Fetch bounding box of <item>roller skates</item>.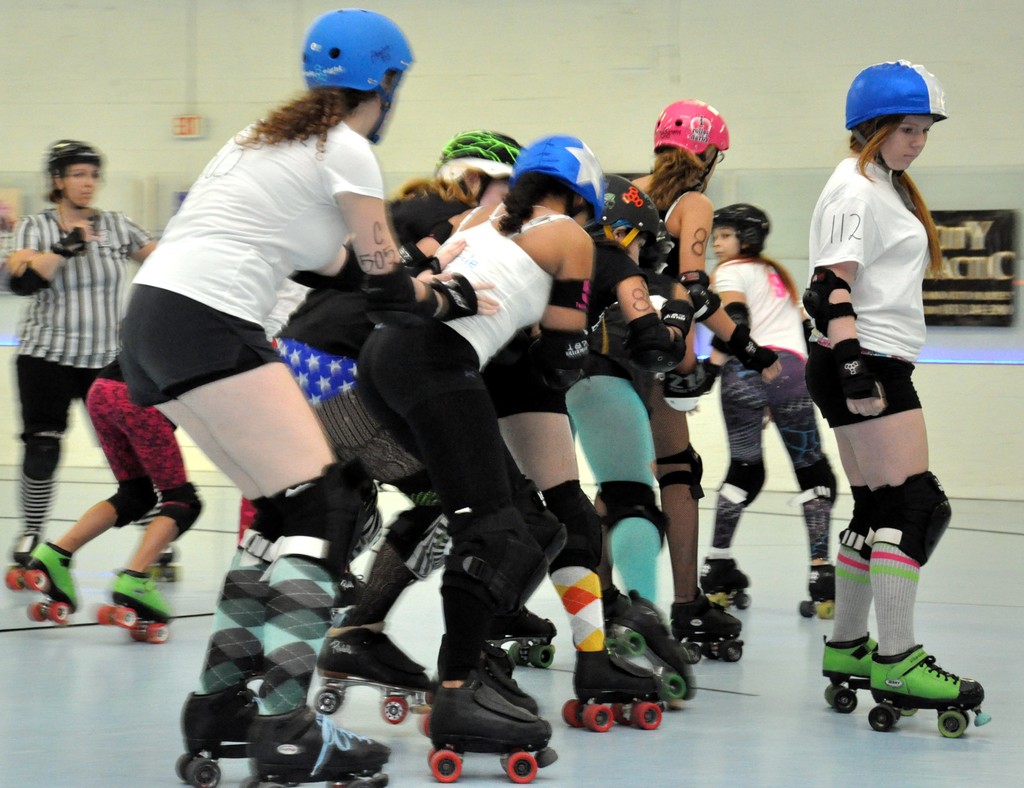
Bbox: {"x1": 794, "y1": 559, "x2": 839, "y2": 620}.
